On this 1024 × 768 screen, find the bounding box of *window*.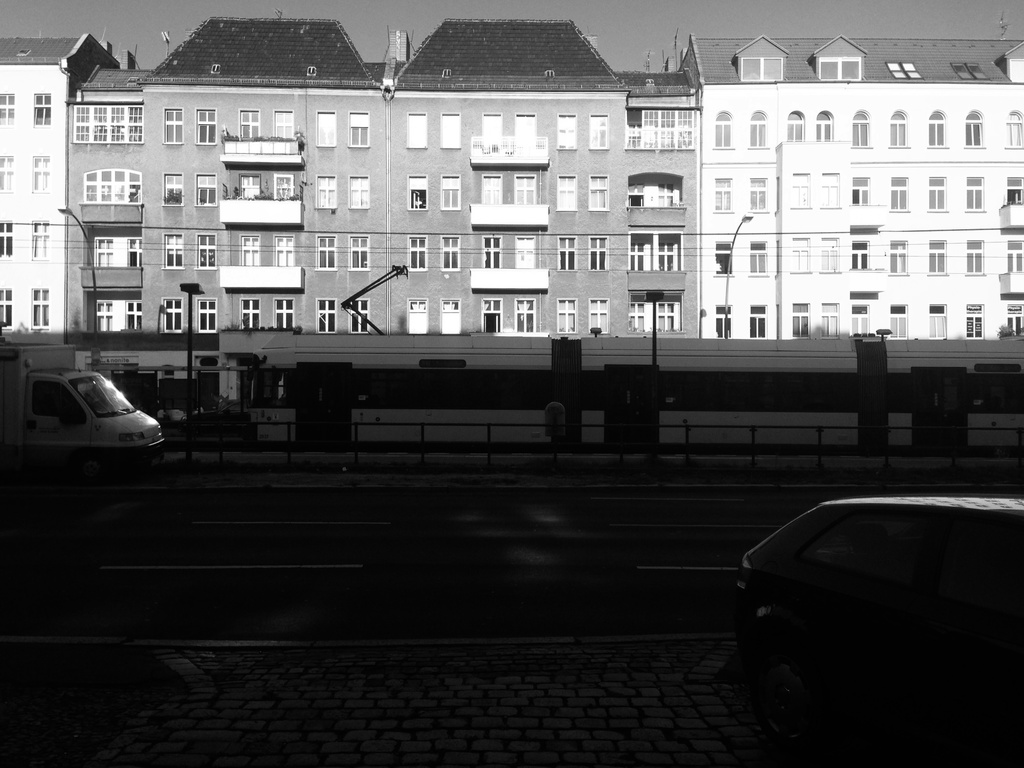
Bounding box: [x1=821, y1=303, x2=834, y2=337].
